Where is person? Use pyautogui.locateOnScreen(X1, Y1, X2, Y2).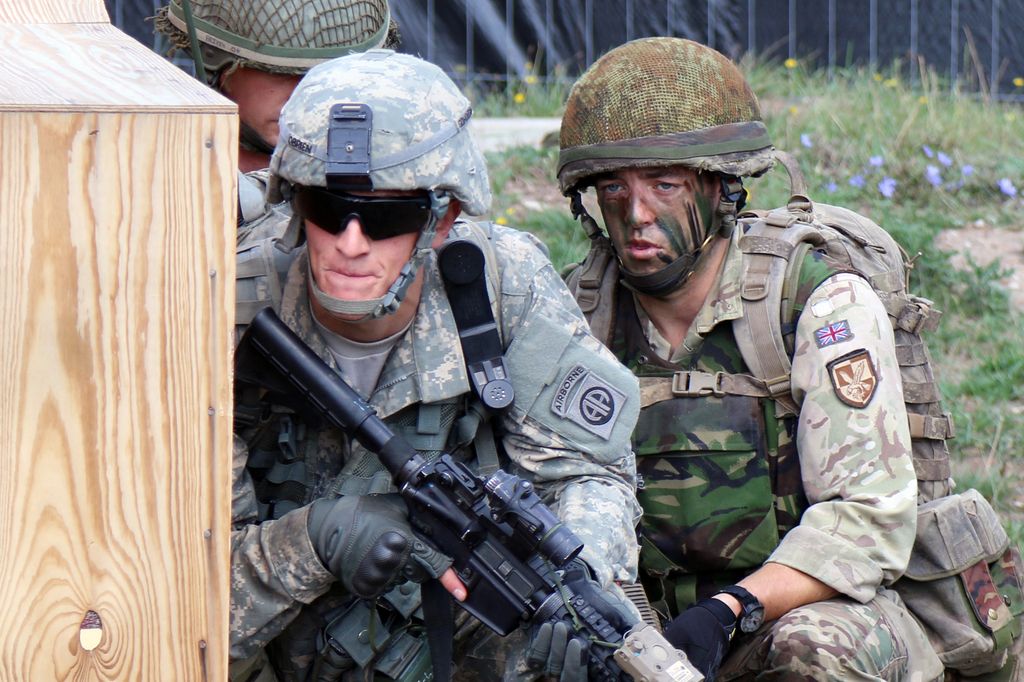
pyautogui.locateOnScreen(555, 35, 1023, 681).
